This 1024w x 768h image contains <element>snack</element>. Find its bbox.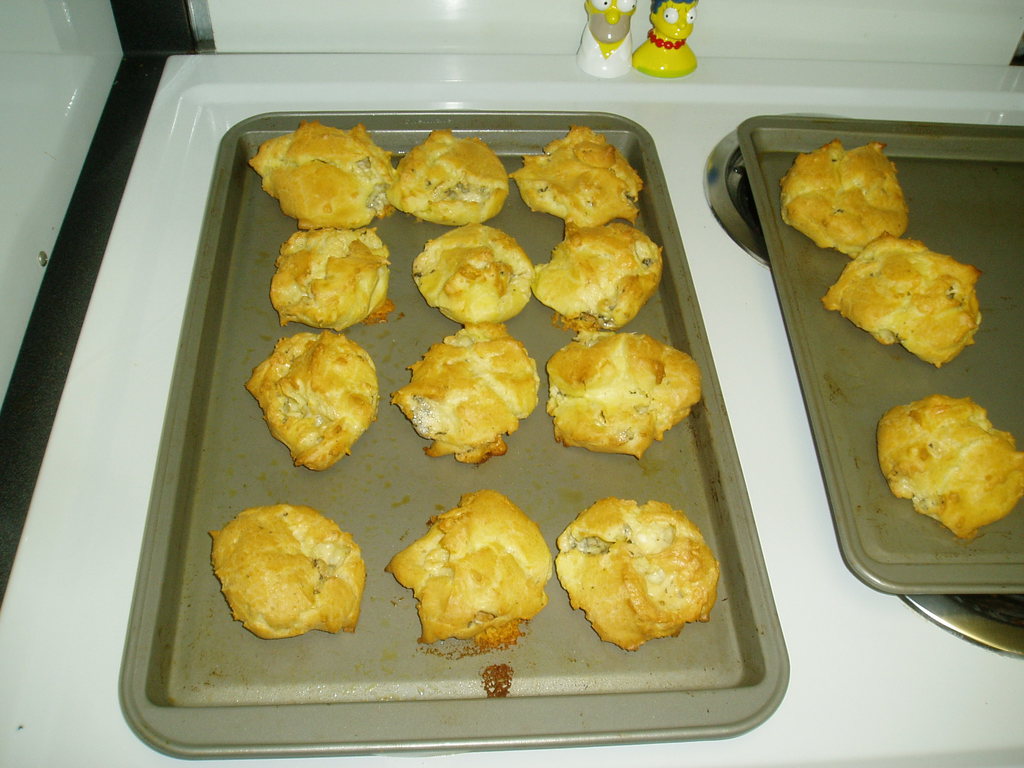
<region>768, 135, 916, 262</region>.
